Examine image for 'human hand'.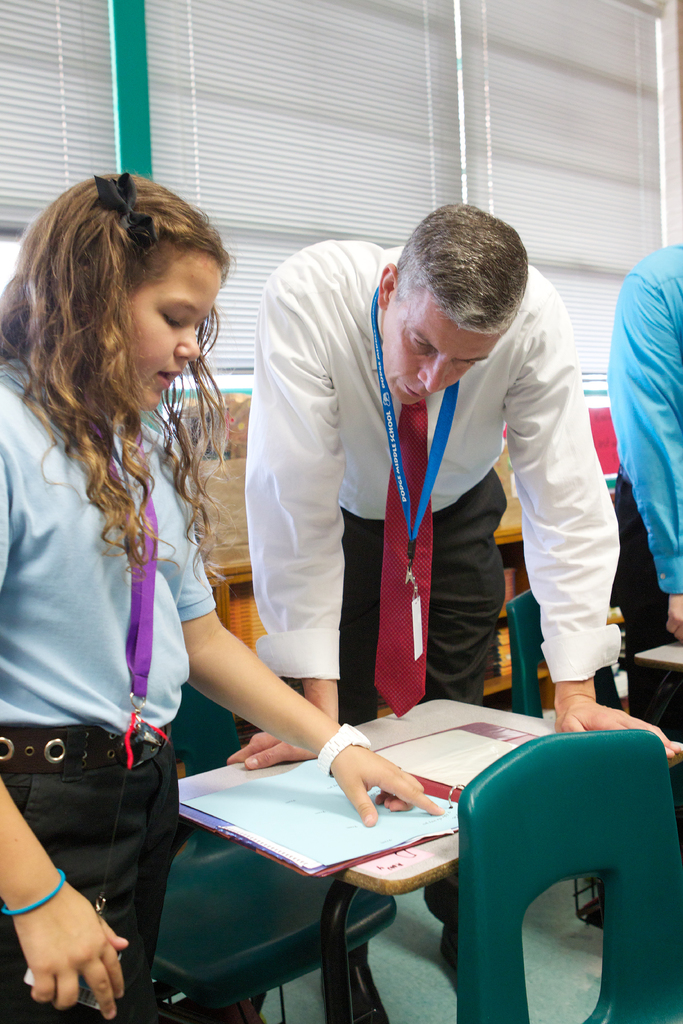
Examination result: {"x1": 552, "y1": 696, "x2": 682, "y2": 760}.
